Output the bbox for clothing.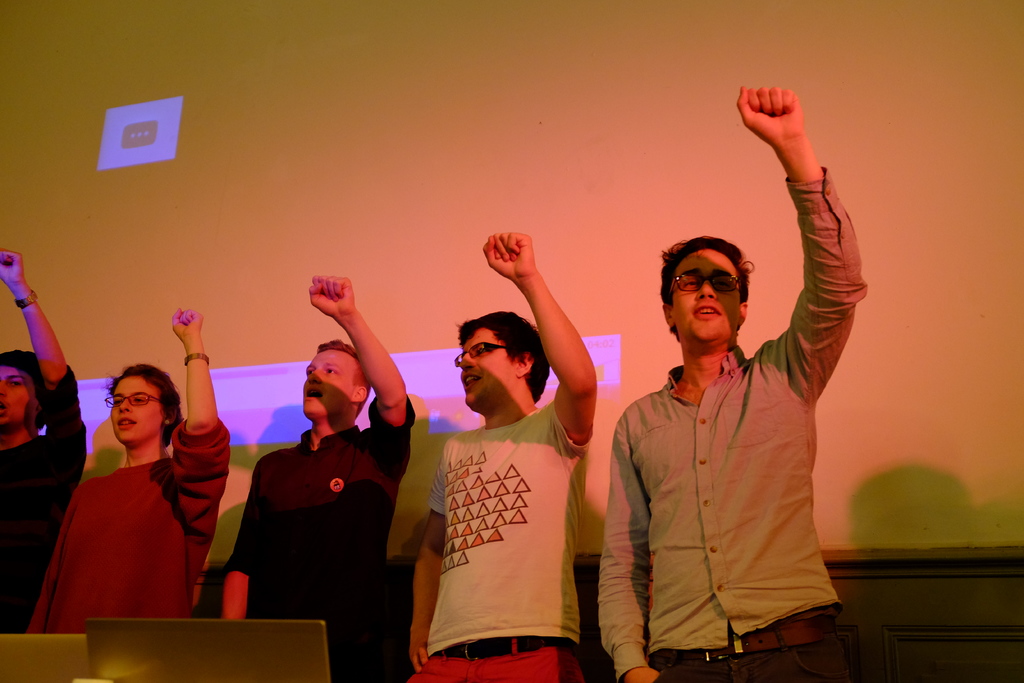
(x1=0, y1=372, x2=88, y2=629).
